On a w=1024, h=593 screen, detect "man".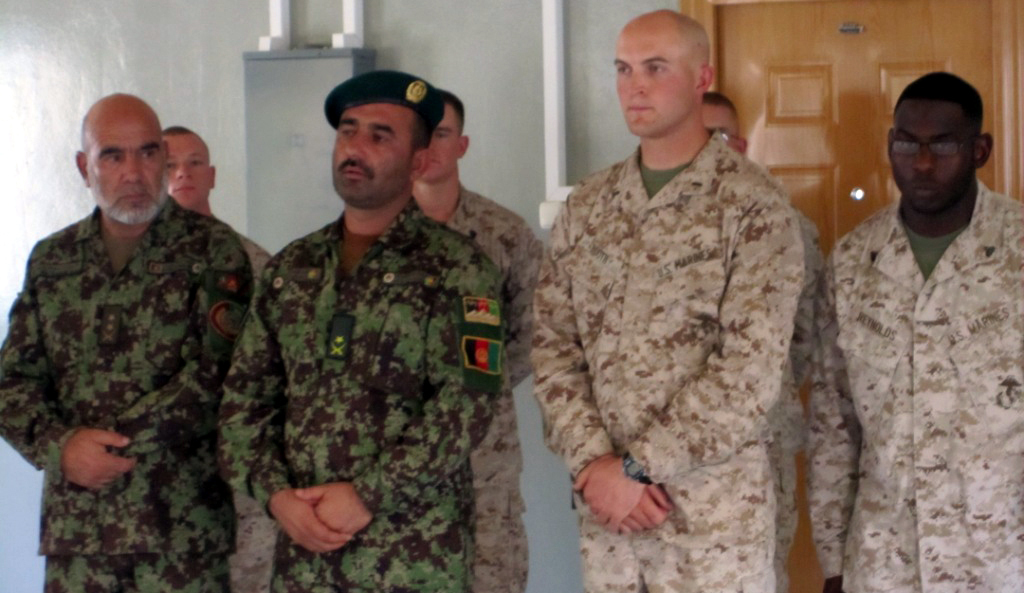
{"left": 508, "top": 14, "right": 797, "bottom": 592}.
